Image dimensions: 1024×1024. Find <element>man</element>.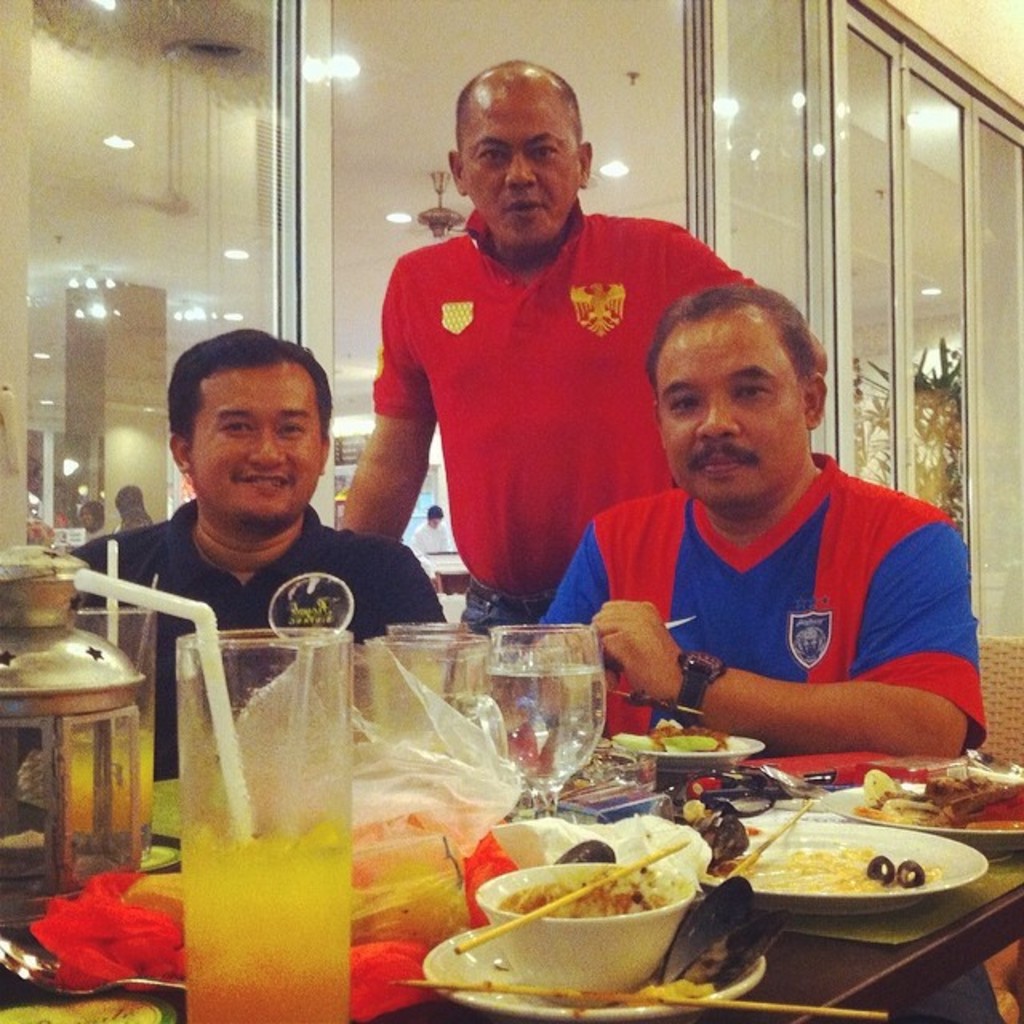
bbox(339, 53, 762, 624).
